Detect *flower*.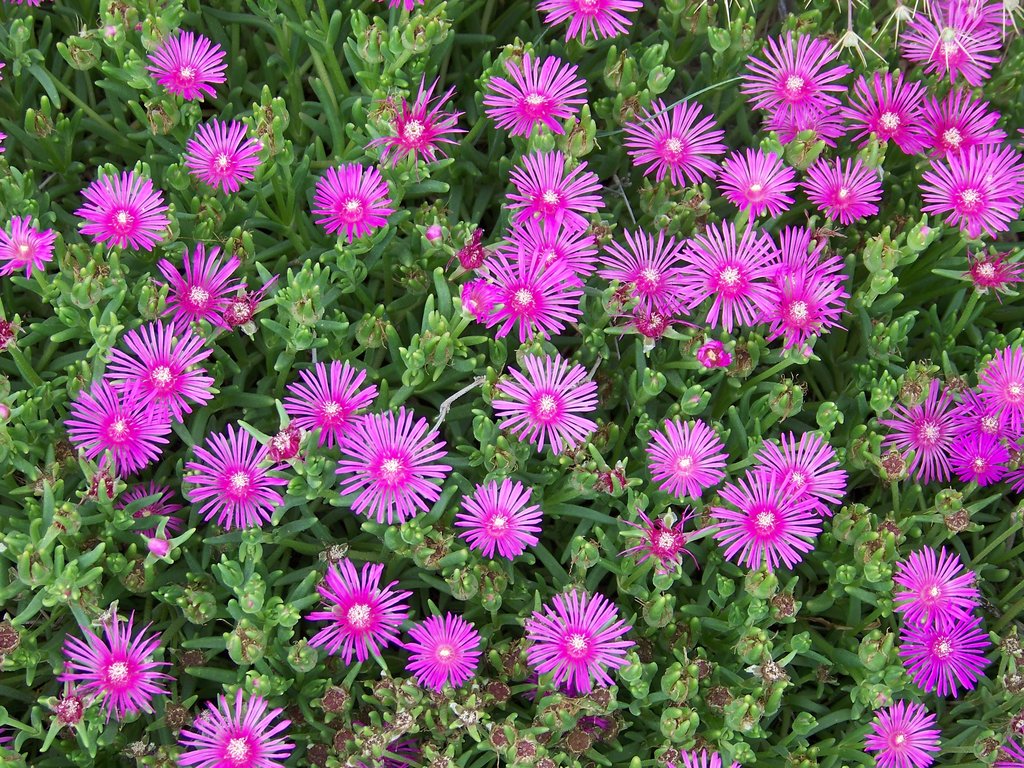
Detected at crop(336, 406, 452, 527).
